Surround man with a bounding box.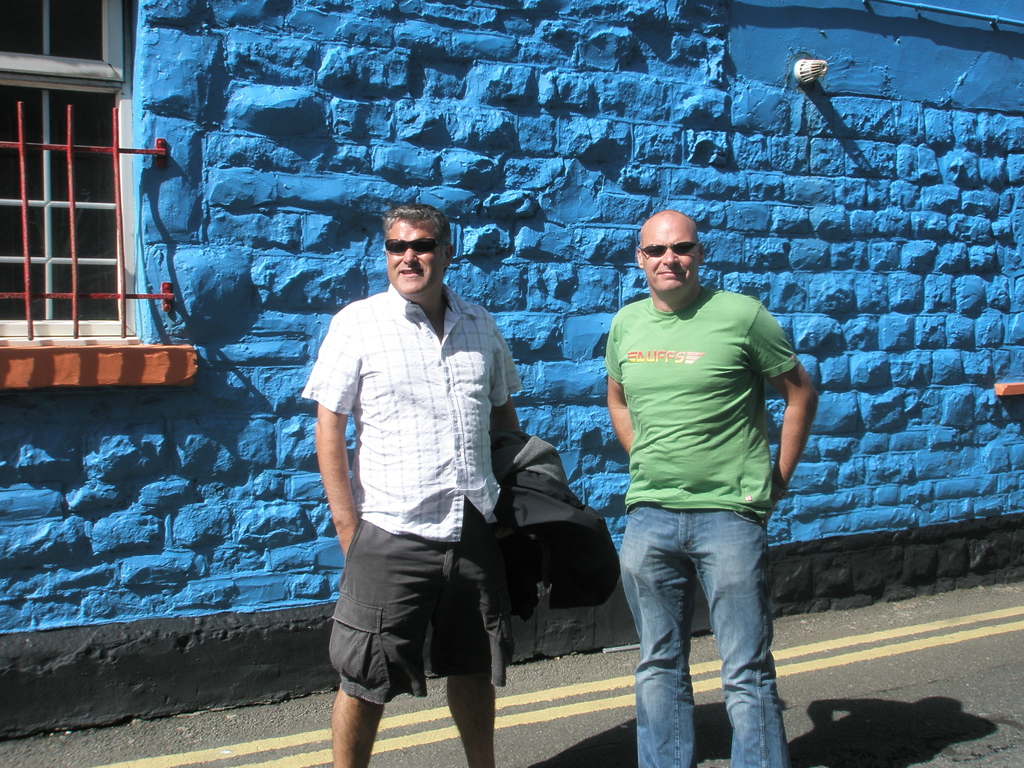
(305,198,547,767).
